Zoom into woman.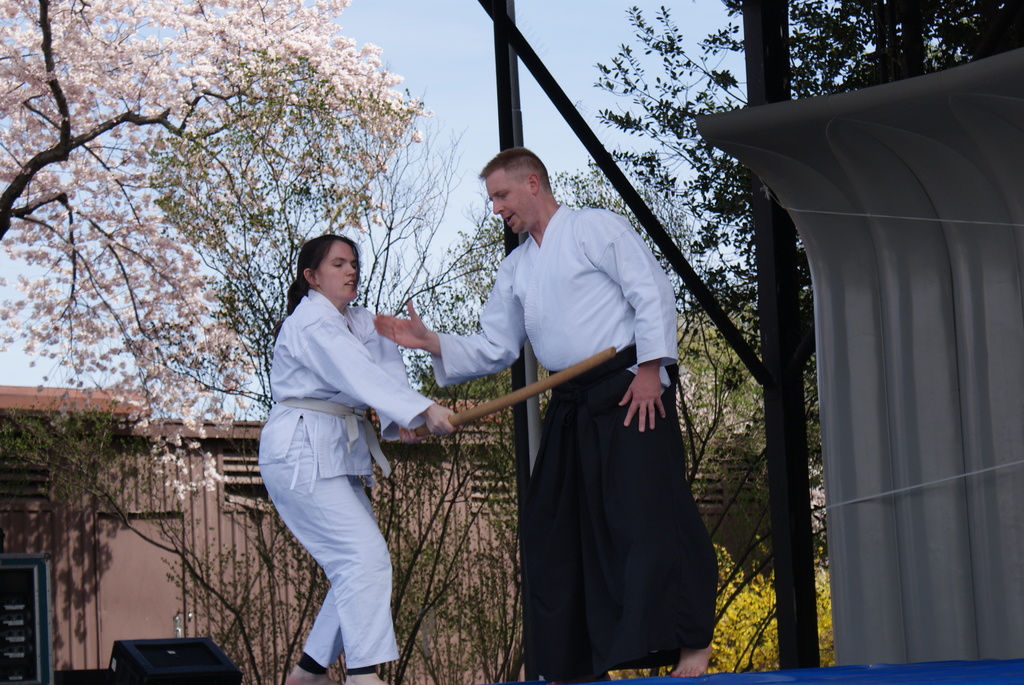
Zoom target: region(243, 217, 461, 679).
